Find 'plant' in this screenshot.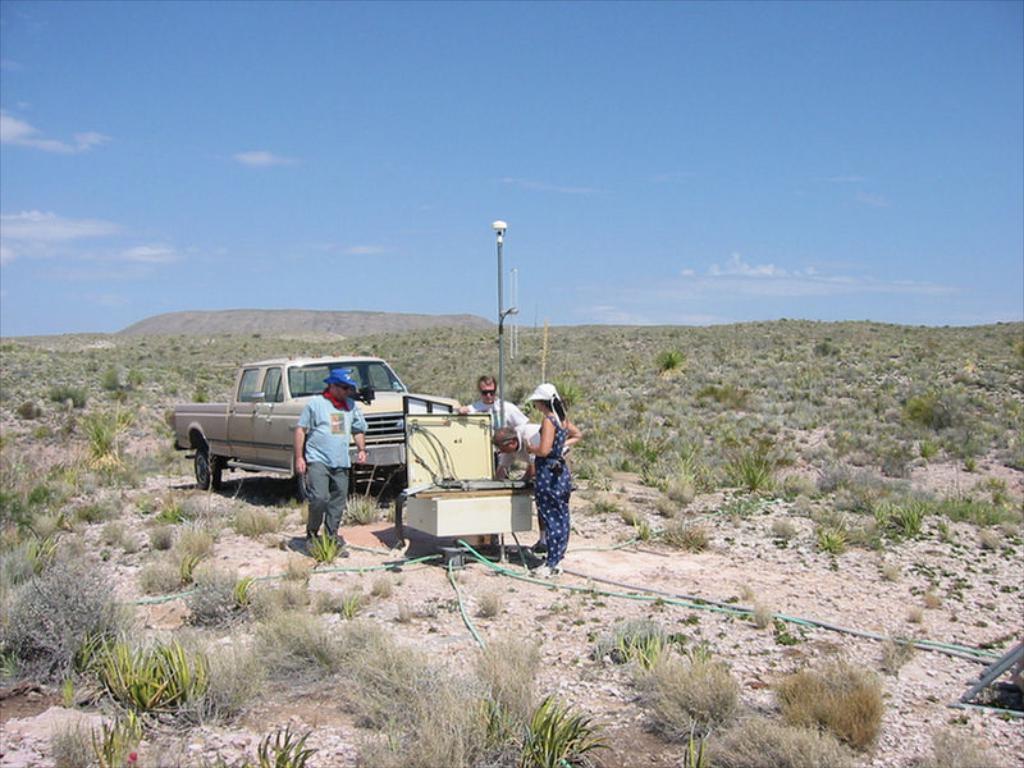
The bounding box for 'plant' is left=476, top=589, right=503, bottom=622.
